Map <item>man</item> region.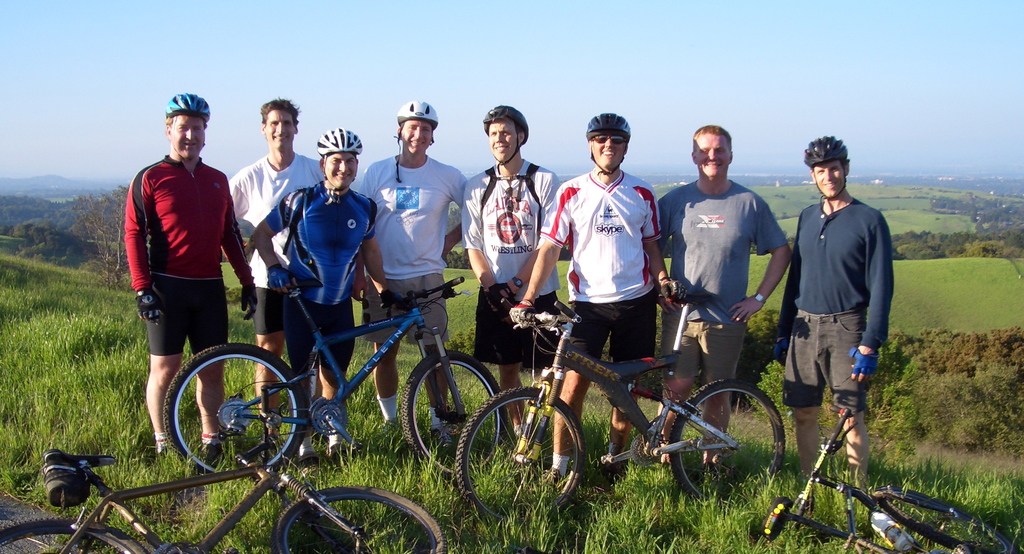
Mapped to 509 105 662 504.
